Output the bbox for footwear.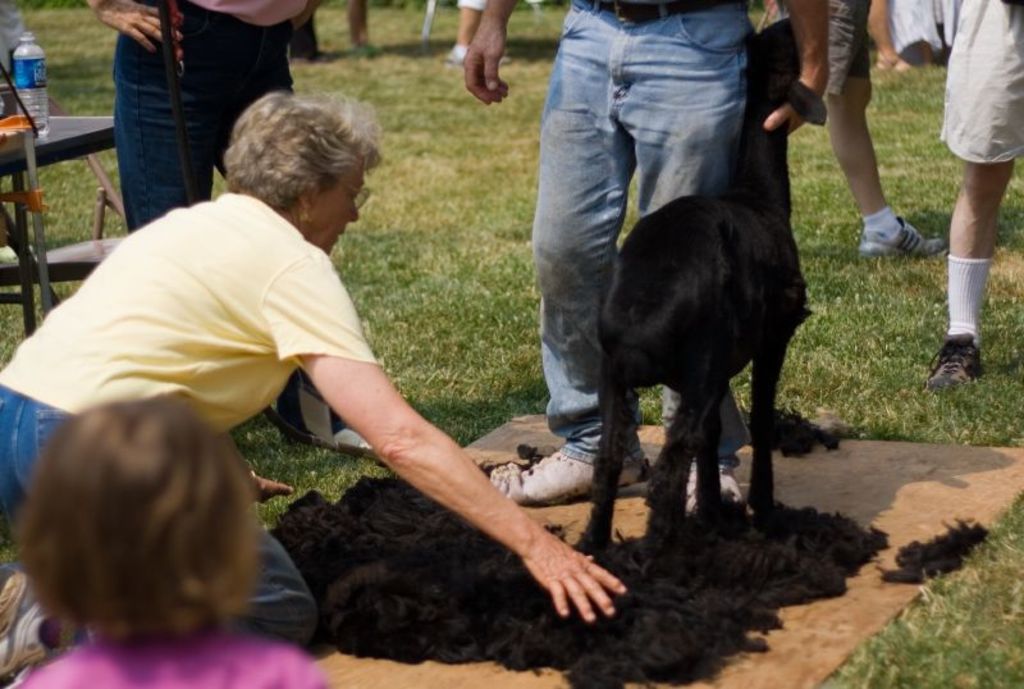
{"x1": 858, "y1": 214, "x2": 945, "y2": 257}.
